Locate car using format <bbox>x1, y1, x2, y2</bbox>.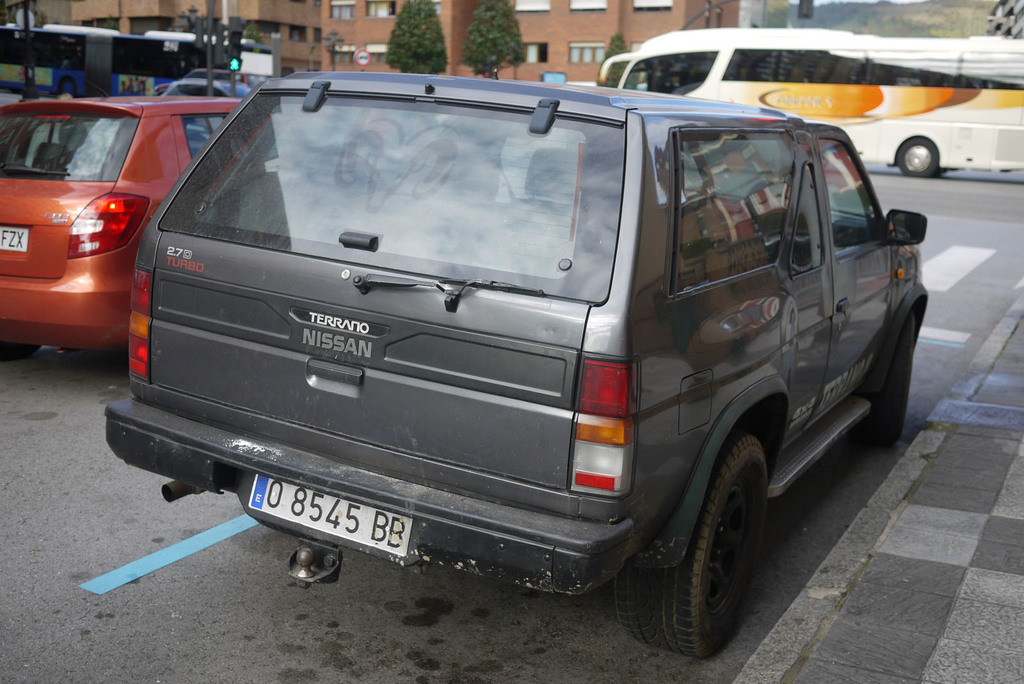
<bbox>0, 88, 236, 359</bbox>.
